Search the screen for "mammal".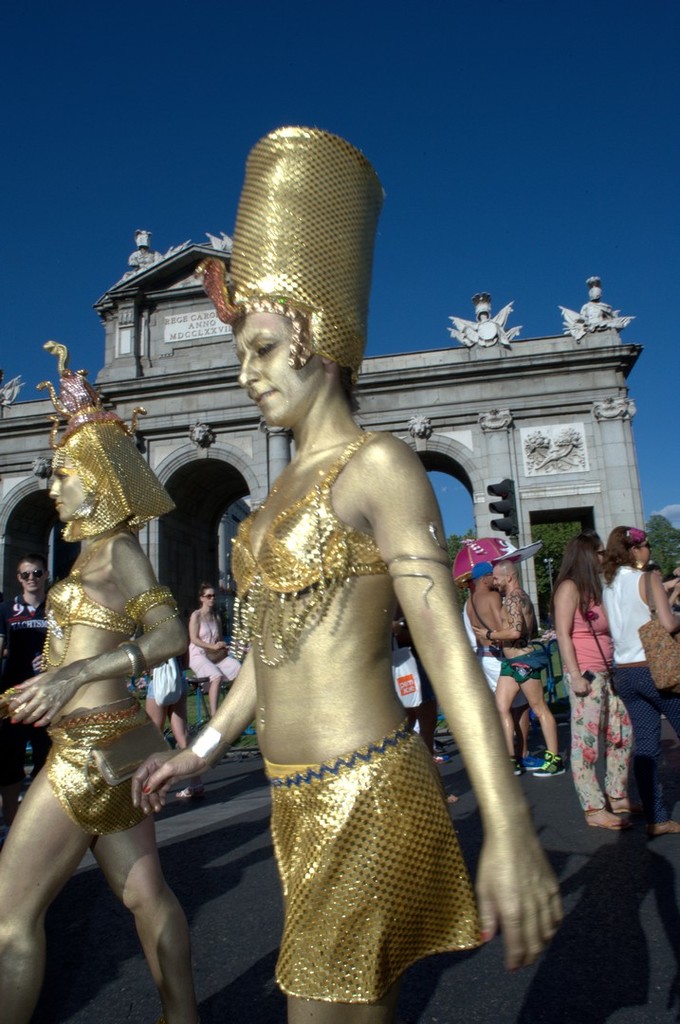
Found at 403, 412, 429, 437.
